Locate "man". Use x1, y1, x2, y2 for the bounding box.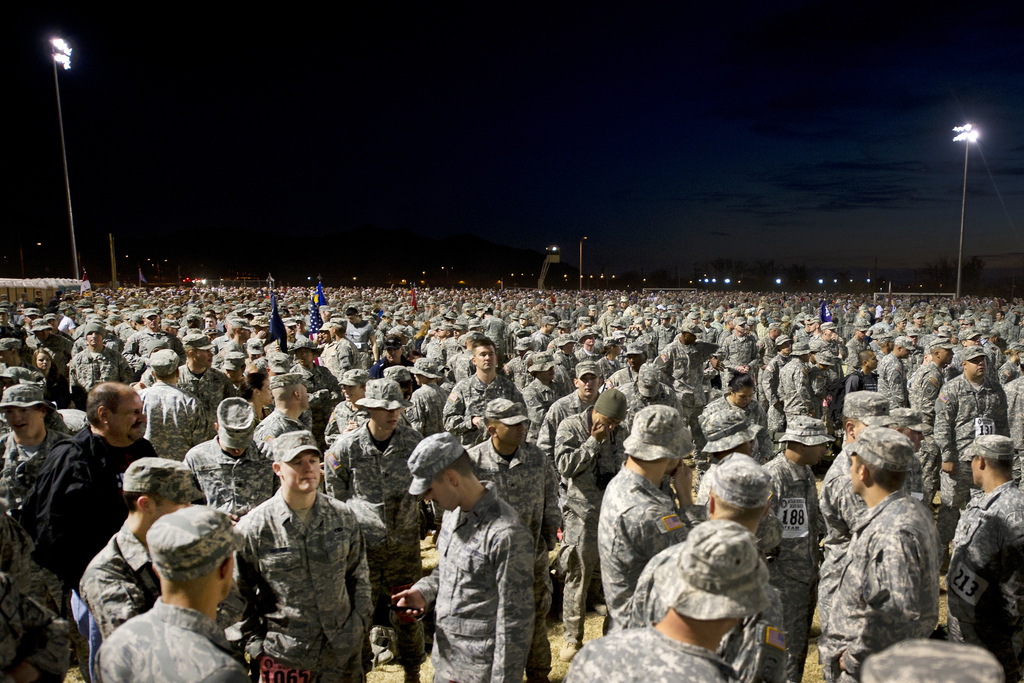
561, 514, 776, 682.
